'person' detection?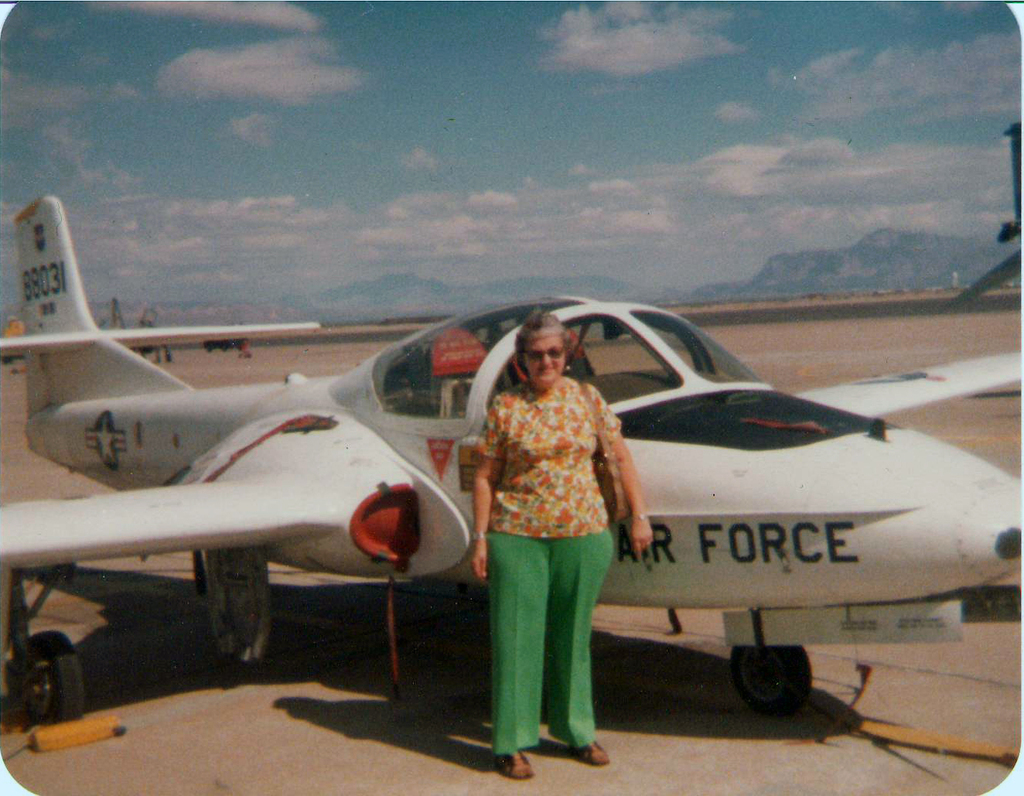
pyautogui.locateOnScreen(470, 306, 663, 784)
